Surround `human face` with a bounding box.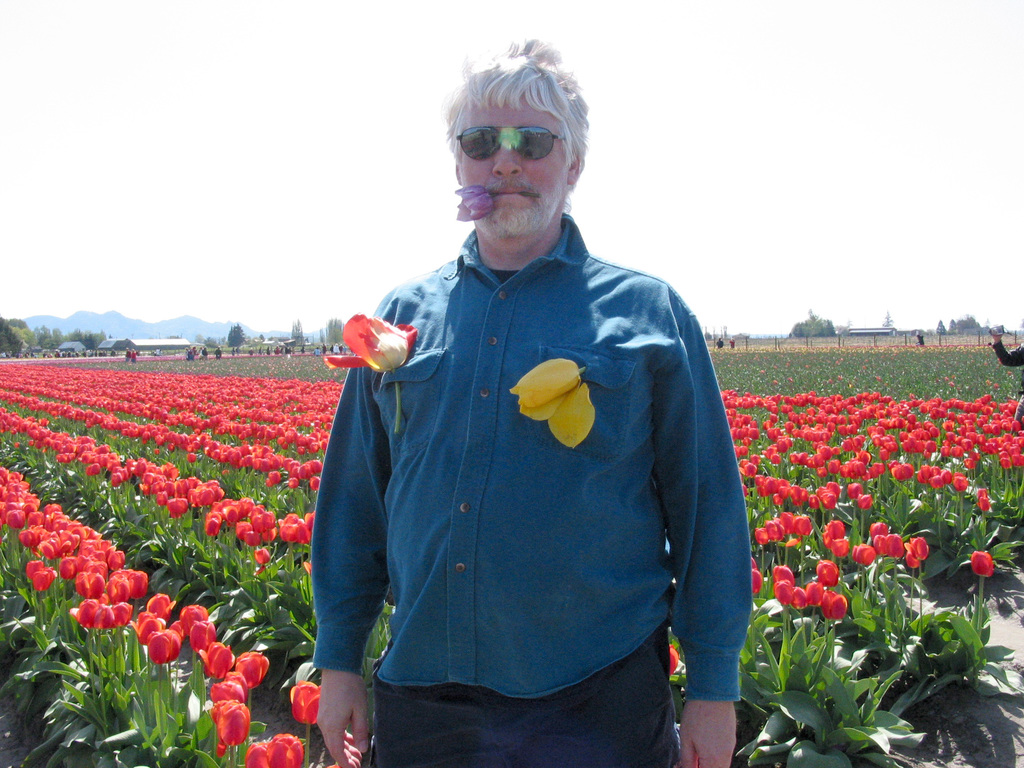
460:92:565:233.
